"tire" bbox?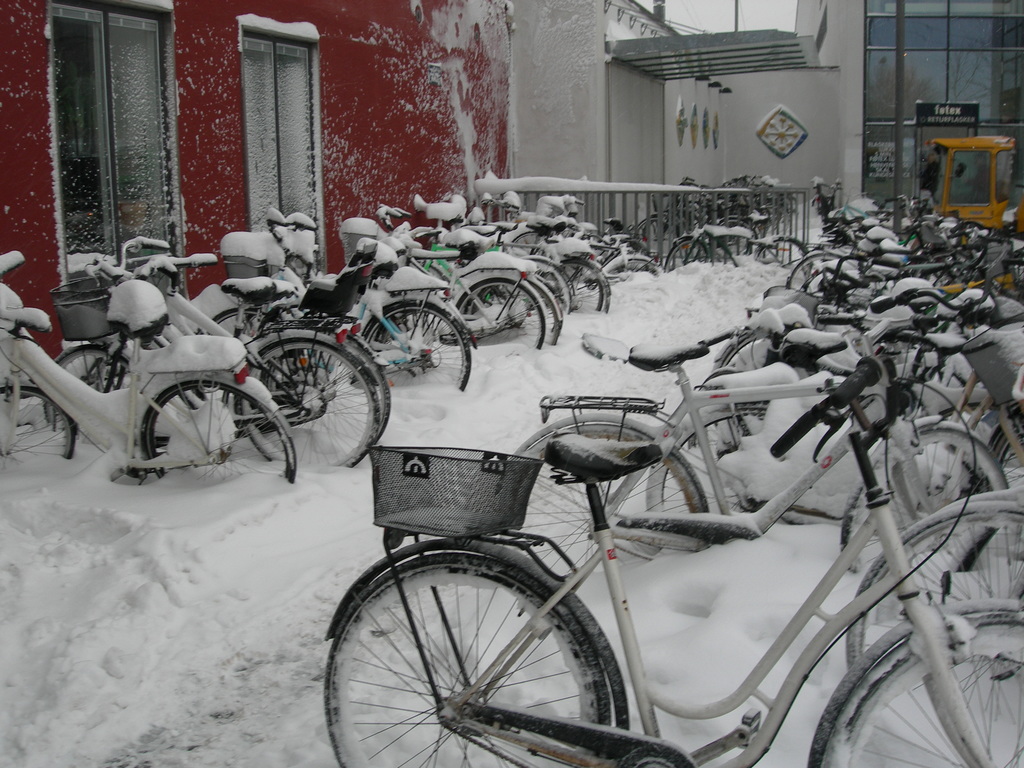
[783, 252, 867, 286]
